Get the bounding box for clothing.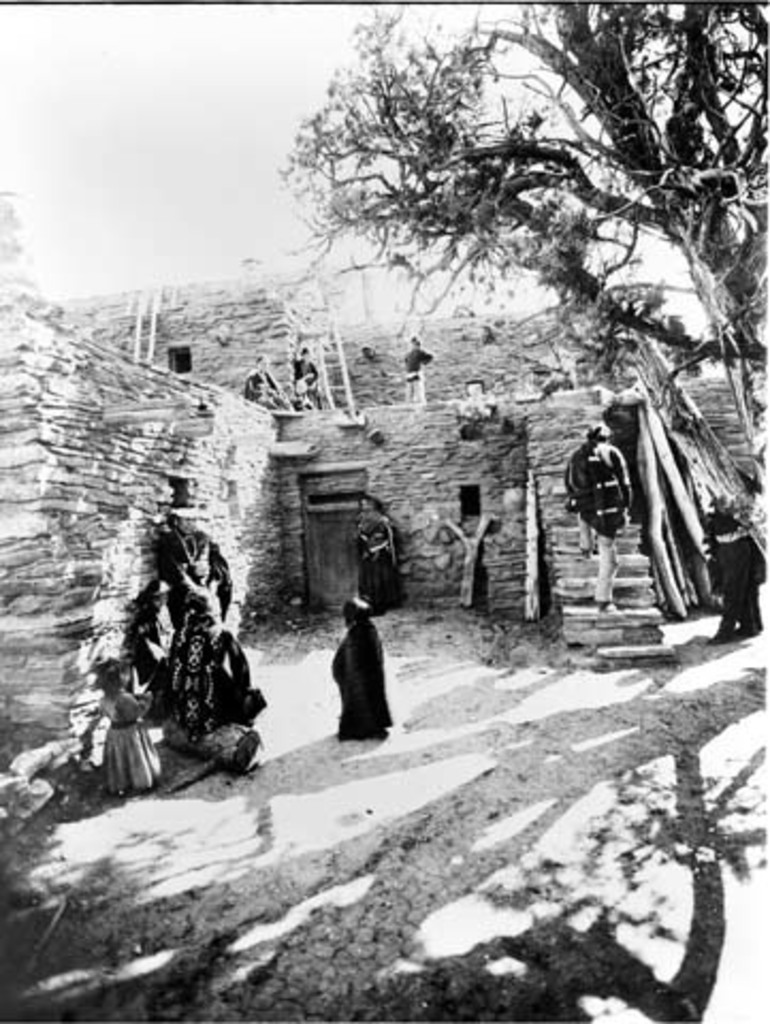
box=[712, 484, 766, 644].
